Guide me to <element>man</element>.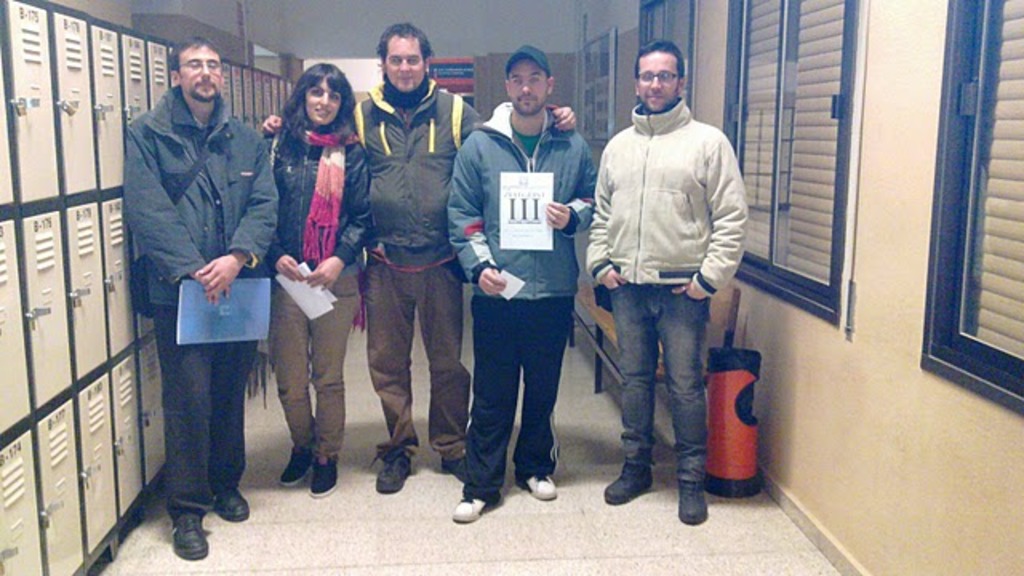
Guidance: crop(443, 48, 597, 522).
